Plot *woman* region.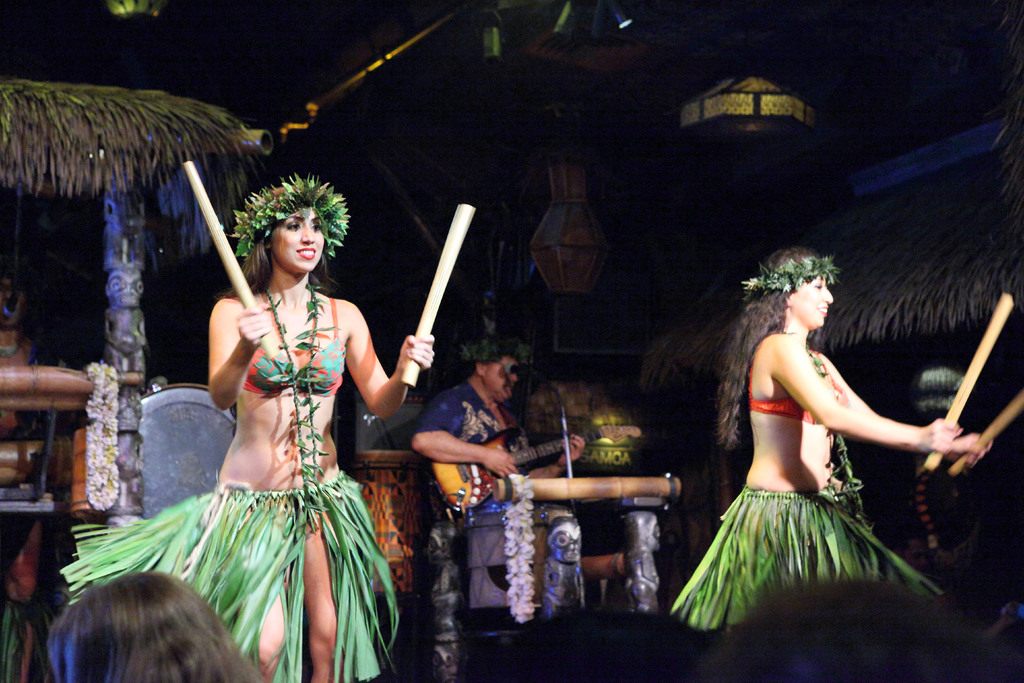
Plotted at [left=117, top=158, right=408, bottom=650].
